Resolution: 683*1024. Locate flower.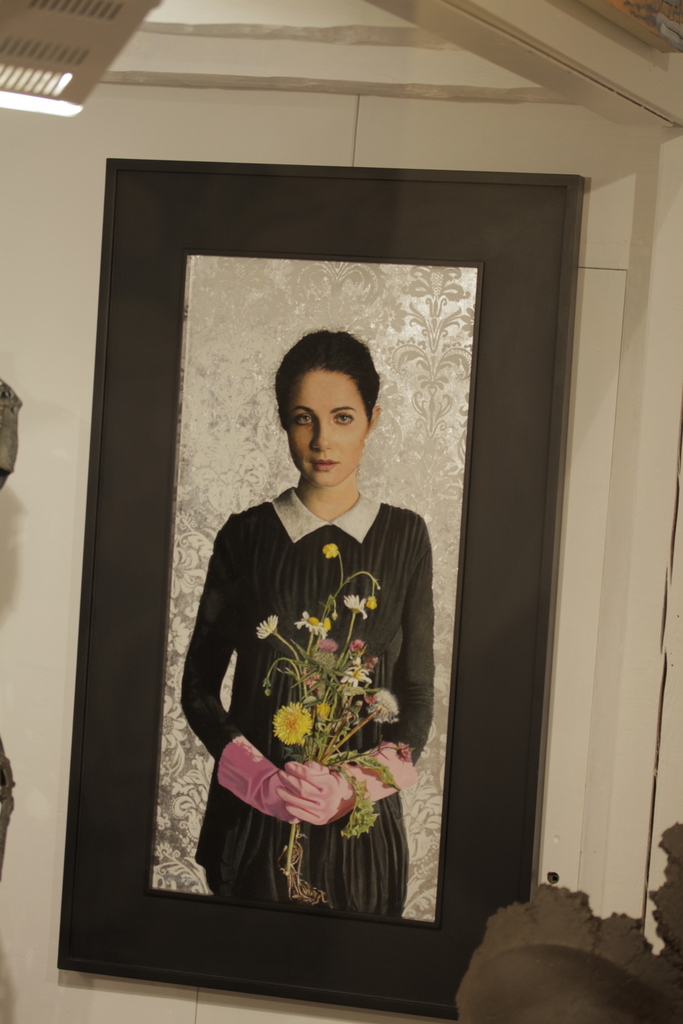
(321,540,338,557).
